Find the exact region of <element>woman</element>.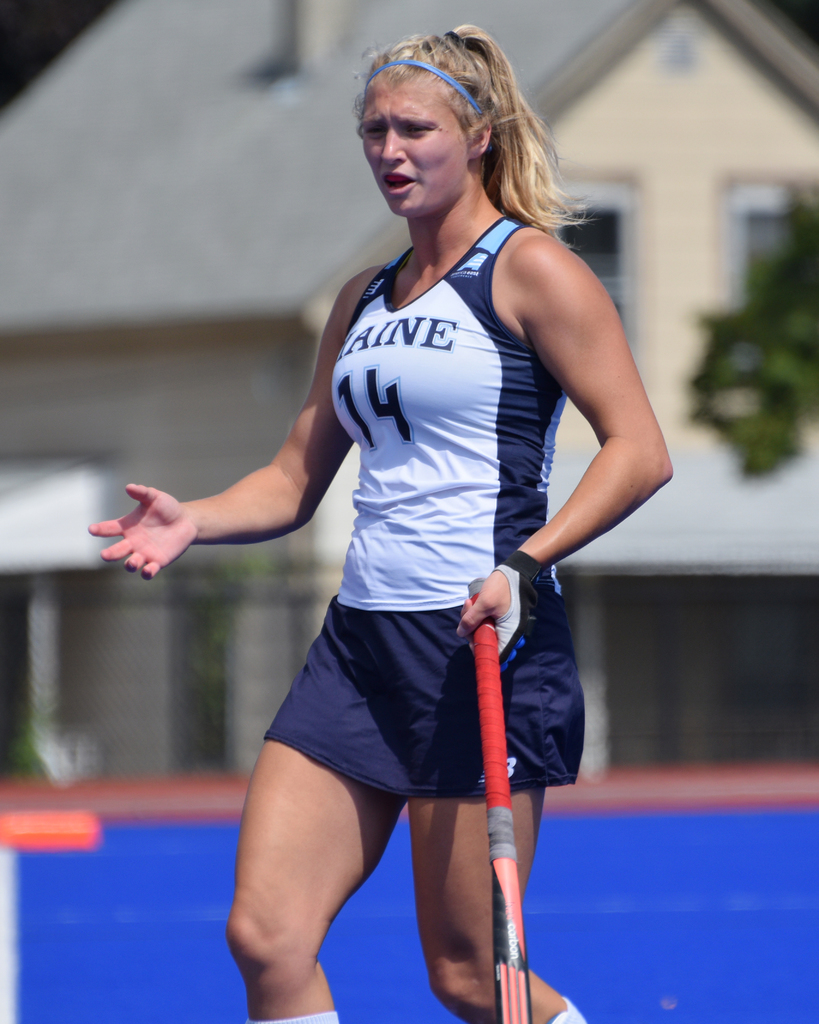
Exact region: <region>162, 27, 634, 1023</region>.
